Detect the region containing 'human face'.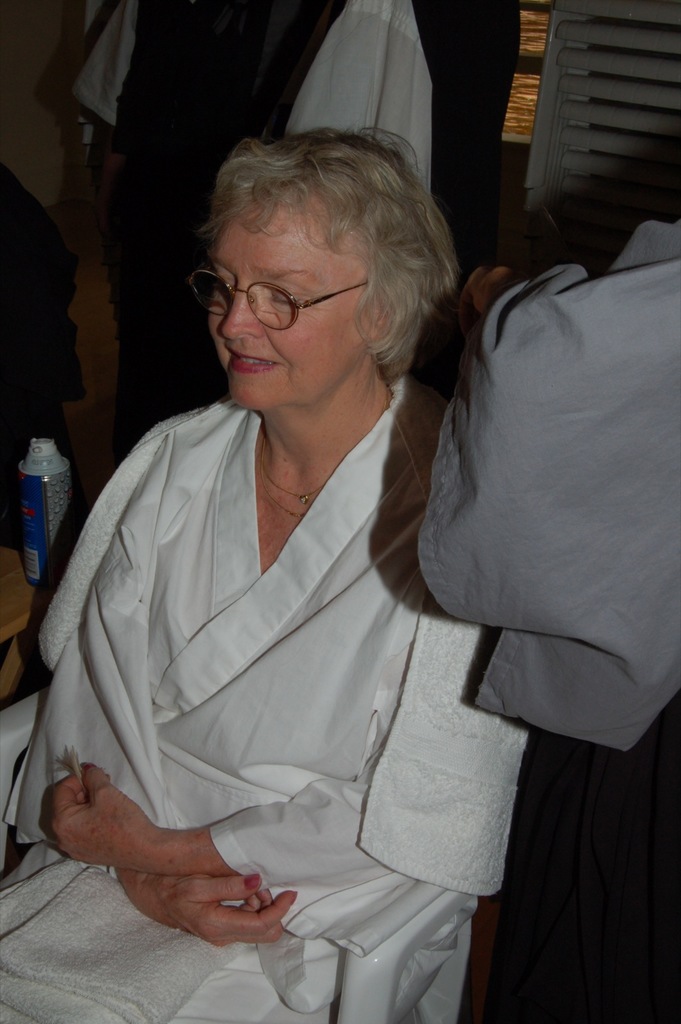
x1=211, y1=205, x2=369, y2=406.
